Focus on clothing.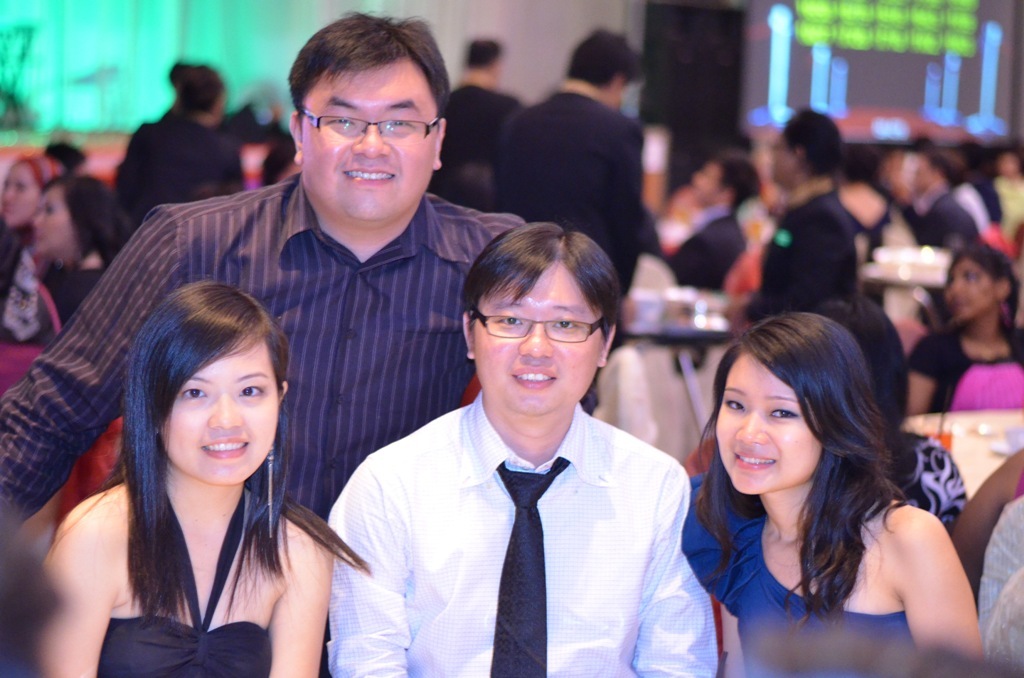
Focused at 0, 245, 111, 346.
